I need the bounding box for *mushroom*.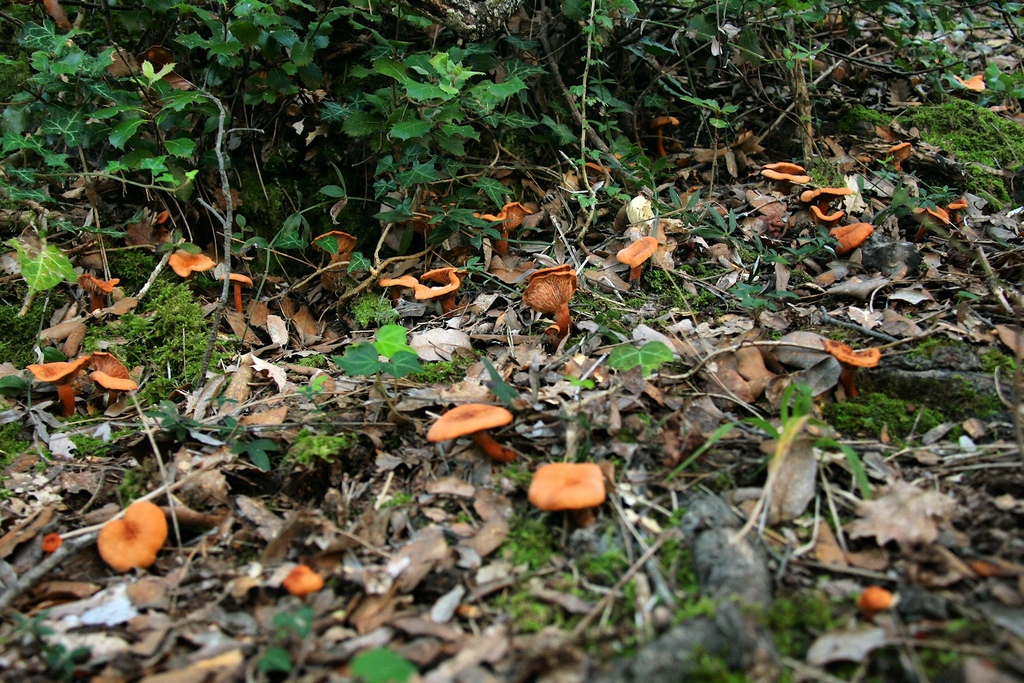
Here it is: 477,195,529,259.
